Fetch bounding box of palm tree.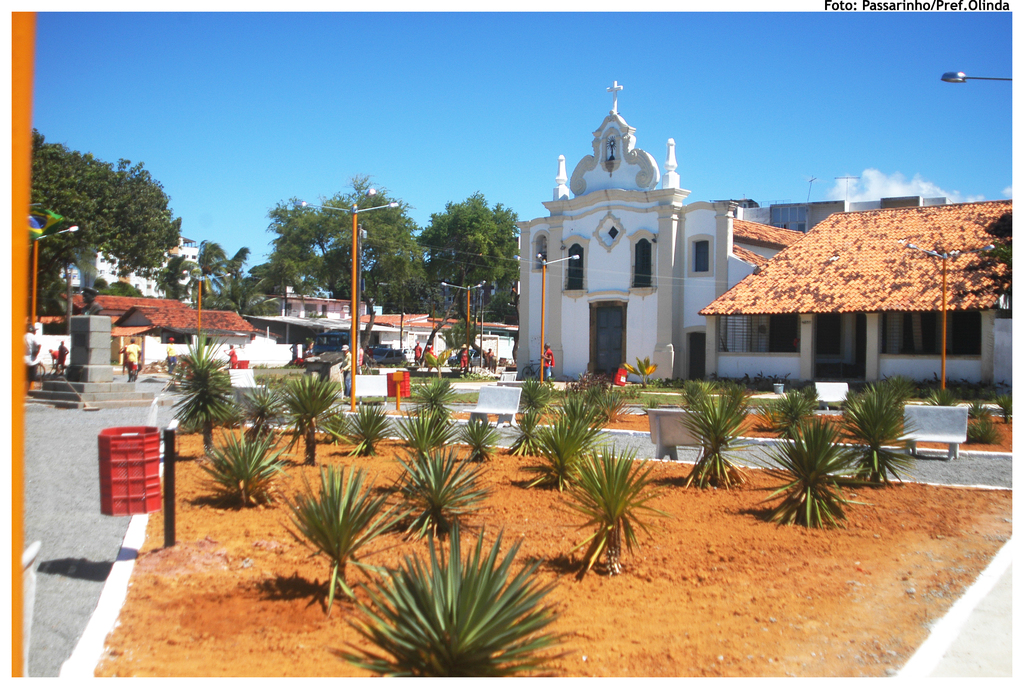
Bbox: [693,391,725,492].
